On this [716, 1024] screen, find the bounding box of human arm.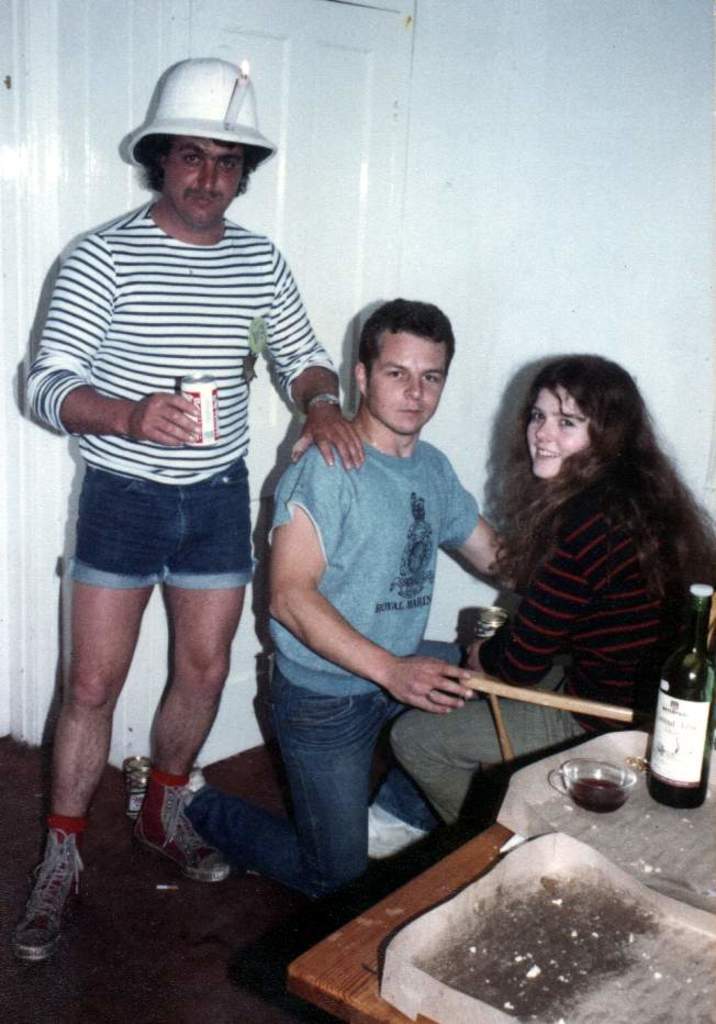
Bounding box: (24, 237, 201, 442).
